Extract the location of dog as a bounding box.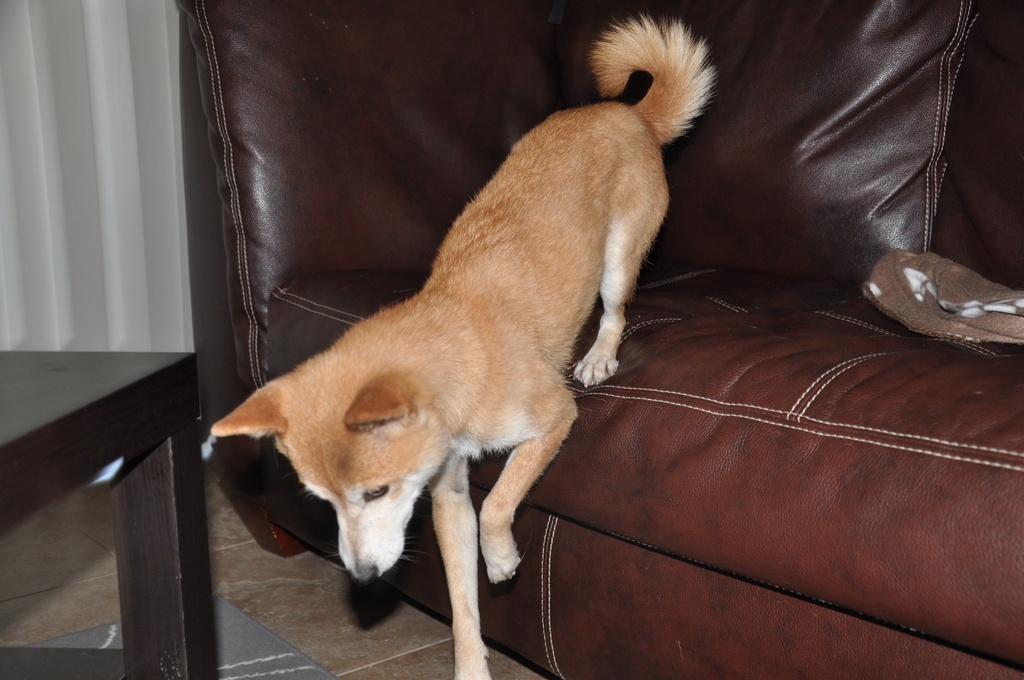
detection(215, 12, 716, 679).
